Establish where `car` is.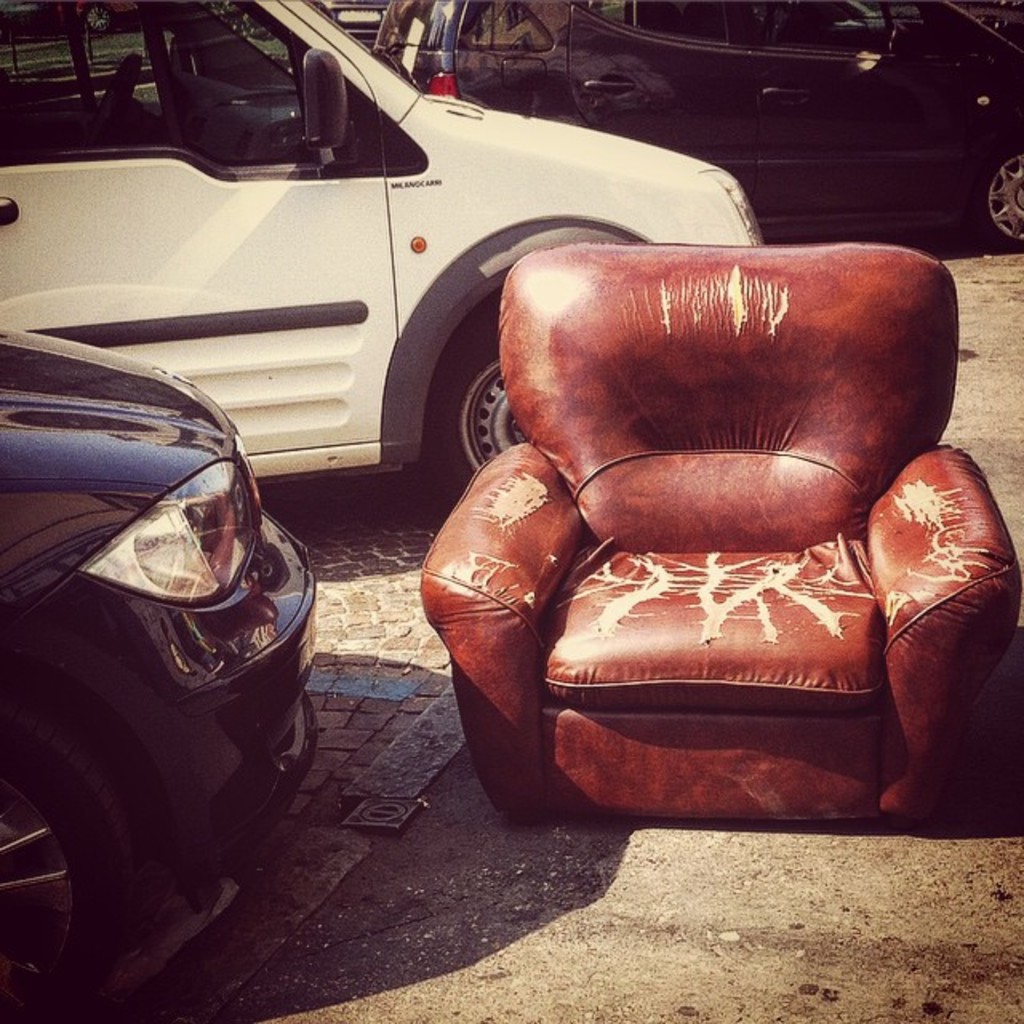
Established at (373,0,1022,250).
